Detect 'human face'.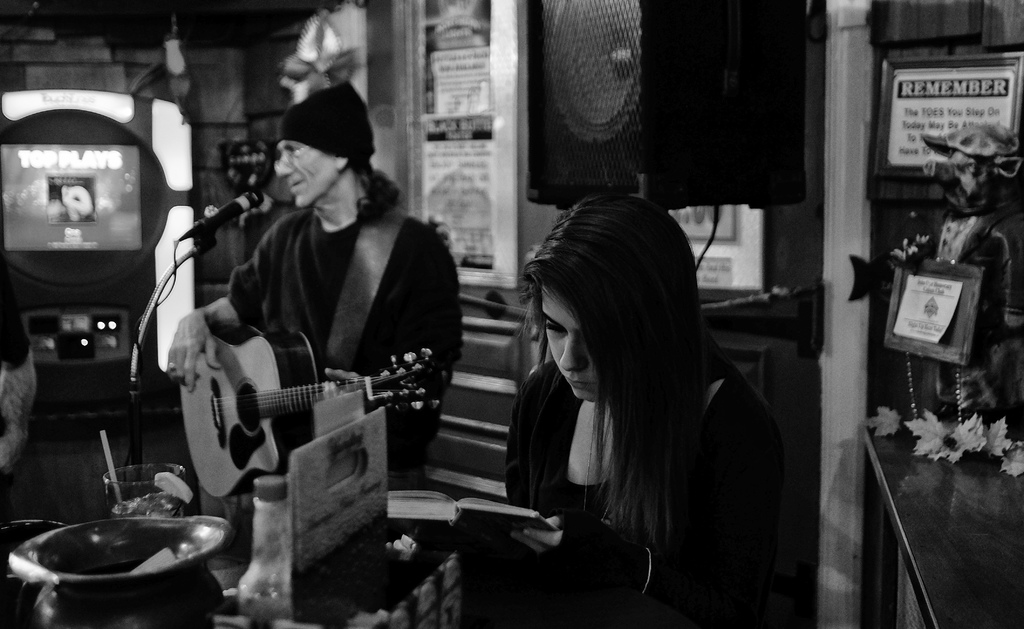
Detected at x1=271 y1=139 x2=339 y2=210.
